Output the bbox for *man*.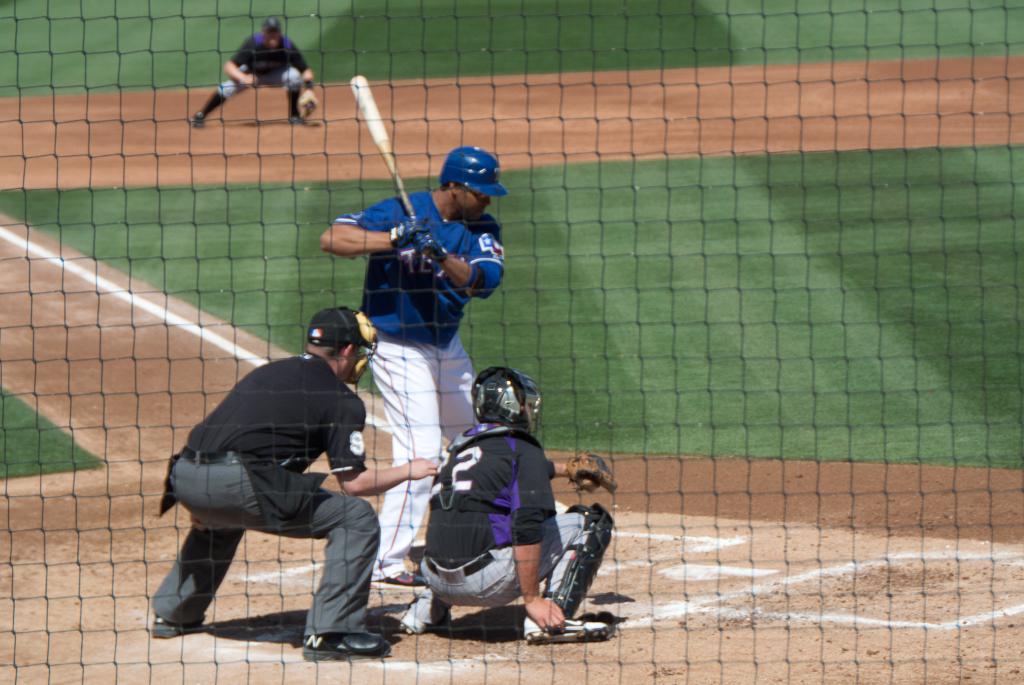
select_region(320, 147, 509, 586).
